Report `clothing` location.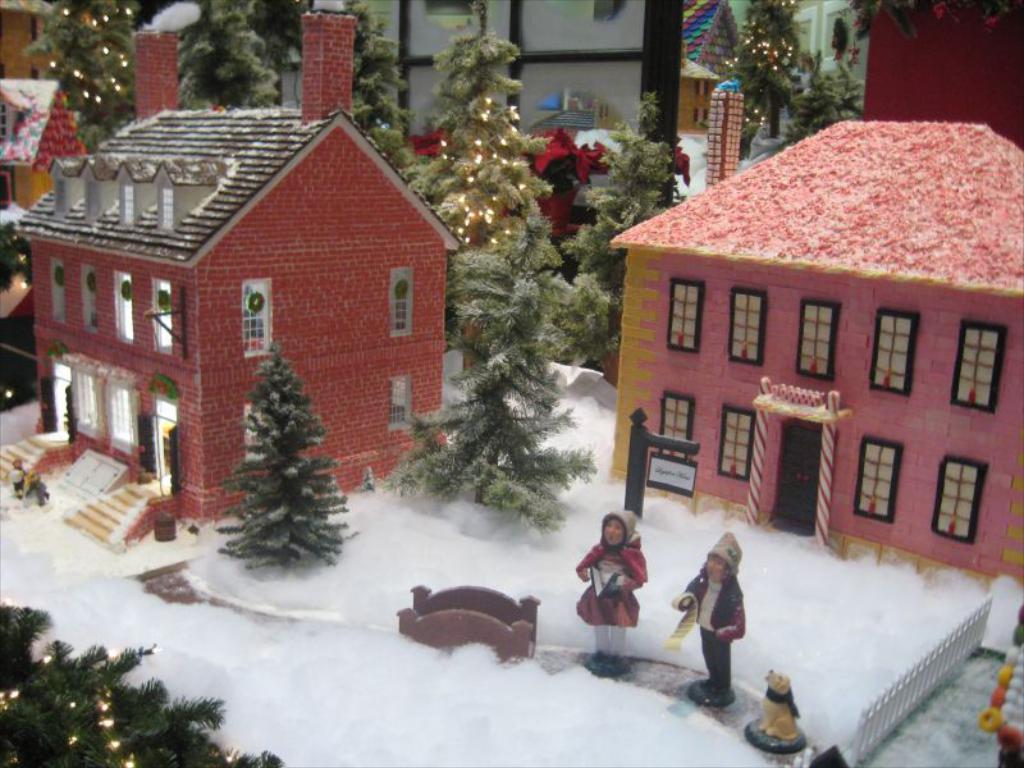
Report: [685,552,758,704].
